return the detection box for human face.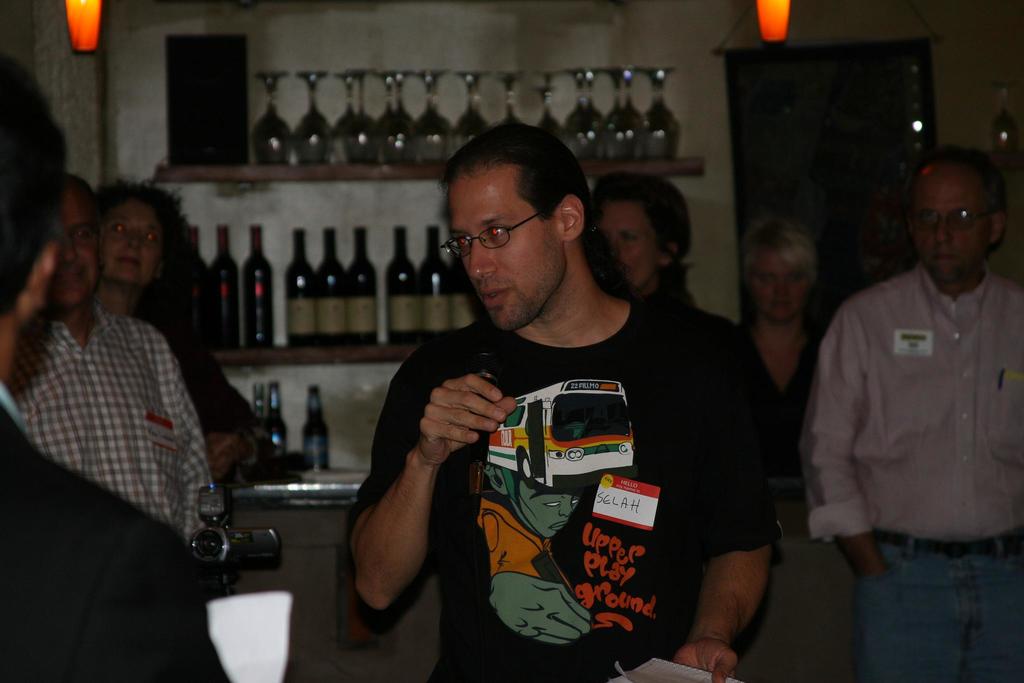
<region>52, 194, 101, 303</region>.
